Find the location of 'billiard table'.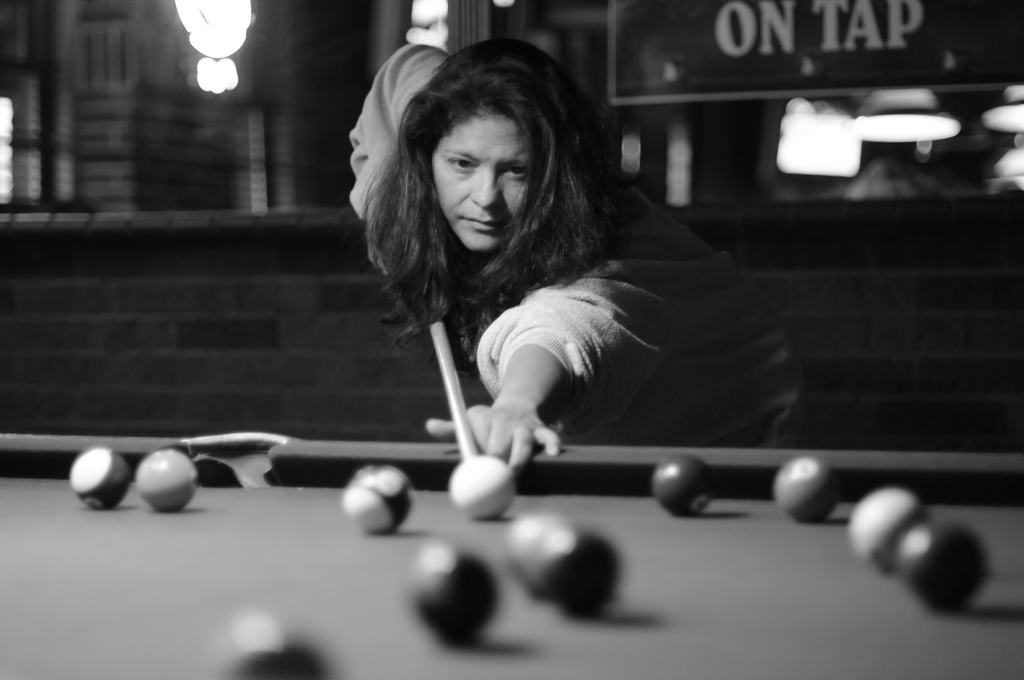
Location: bbox=(0, 429, 1023, 679).
